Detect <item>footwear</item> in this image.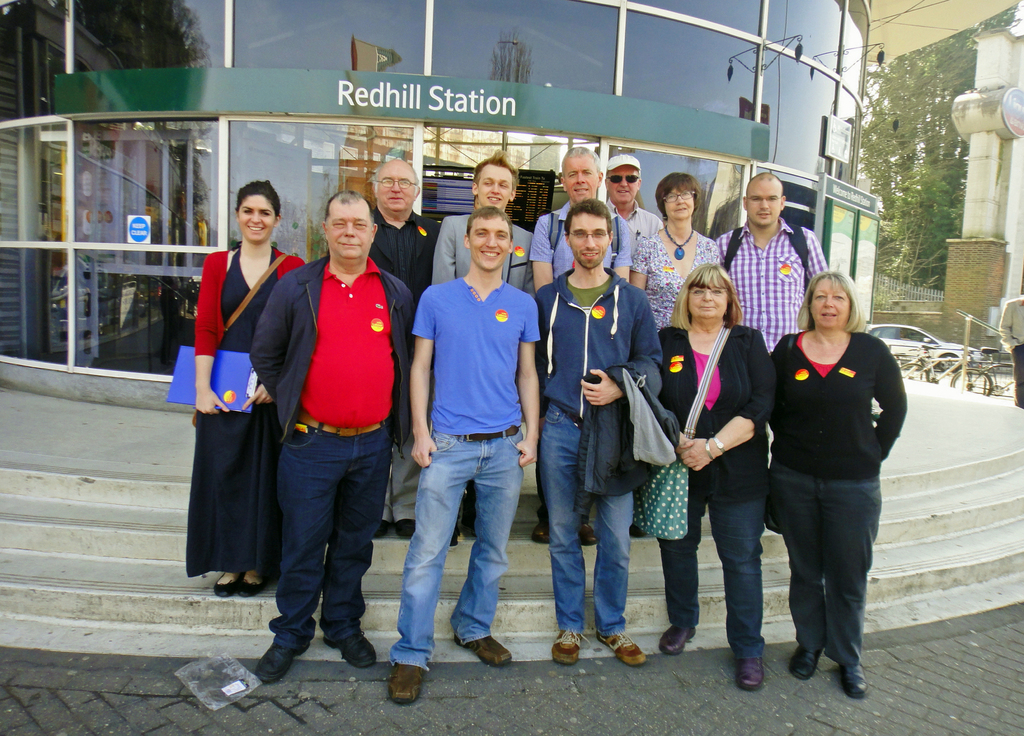
Detection: pyautogui.locateOnScreen(796, 646, 824, 678).
